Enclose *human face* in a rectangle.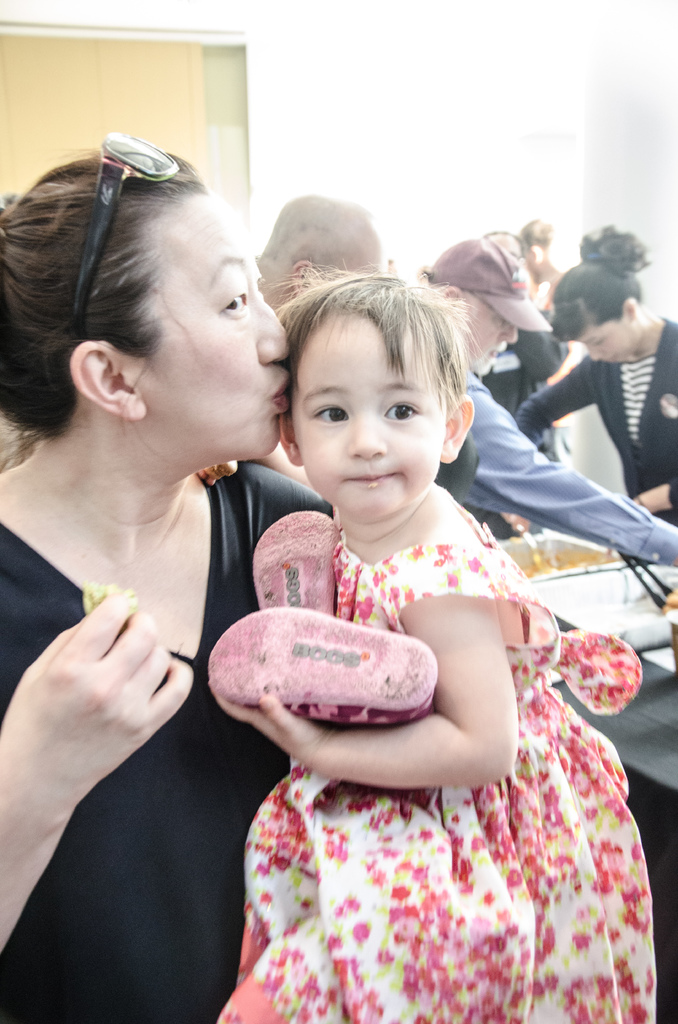
460:305:519:373.
